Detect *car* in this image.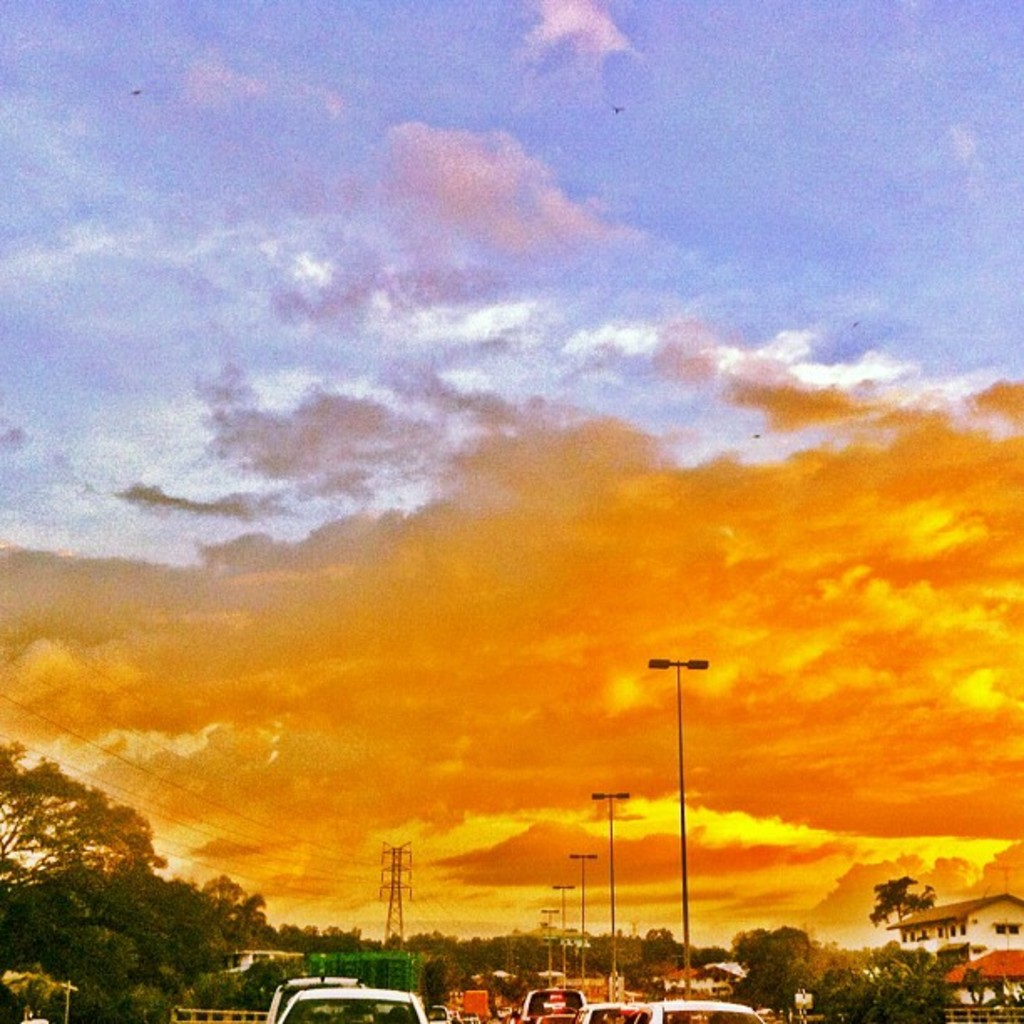
Detection: [left=278, top=980, right=433, bottom=1022].
